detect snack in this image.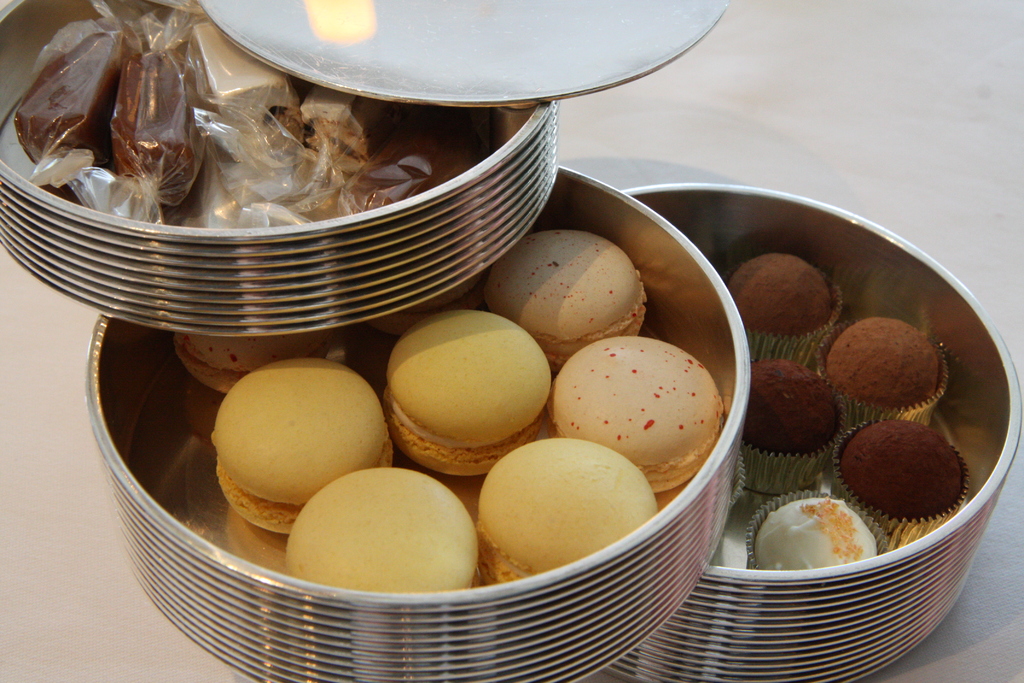
Detection: x1=20 y1=34 x2=118 y2=185.
